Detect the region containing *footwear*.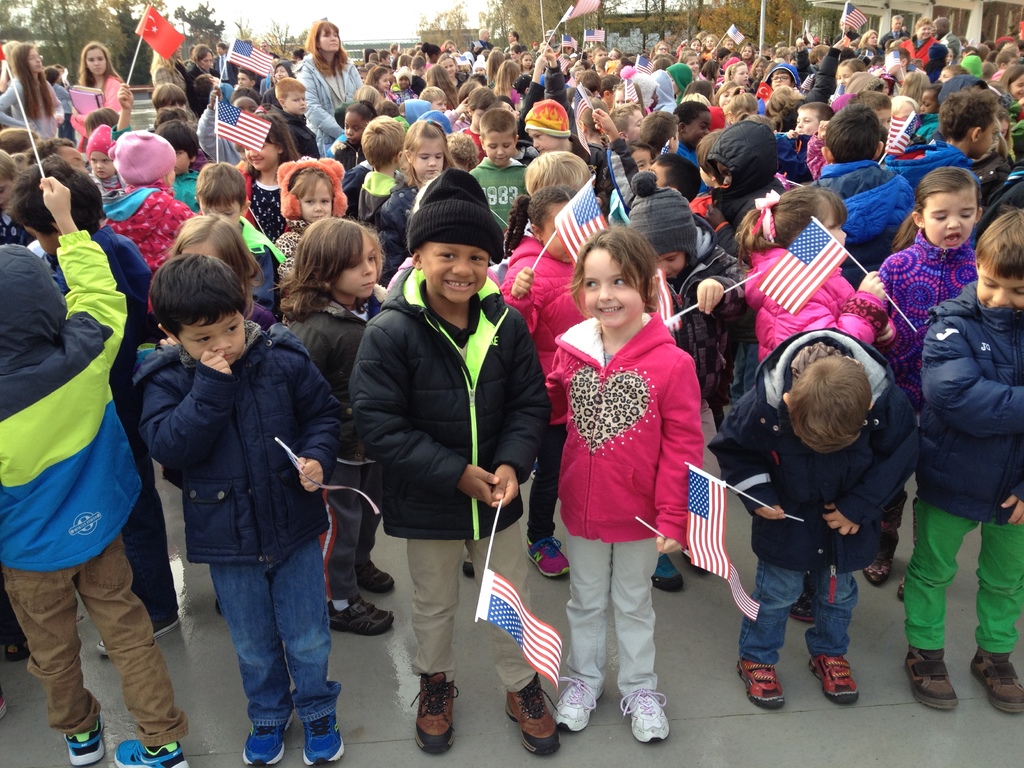
locate(560, 687, 589, 736).
